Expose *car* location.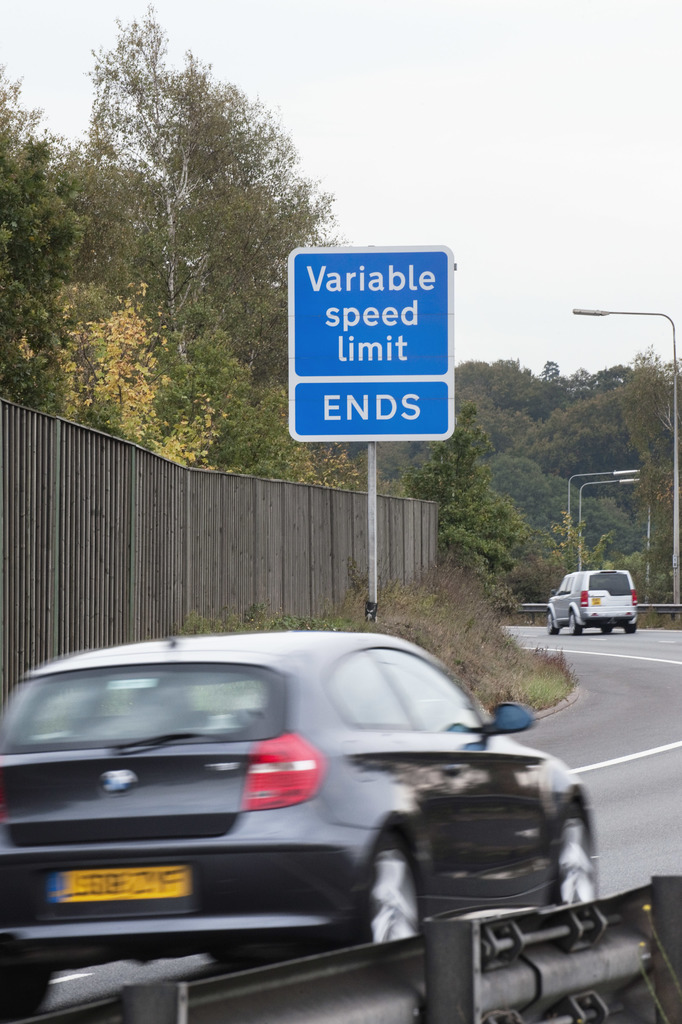
Exposed at <bbox>0, 628, 601, 1023</bbox>.
